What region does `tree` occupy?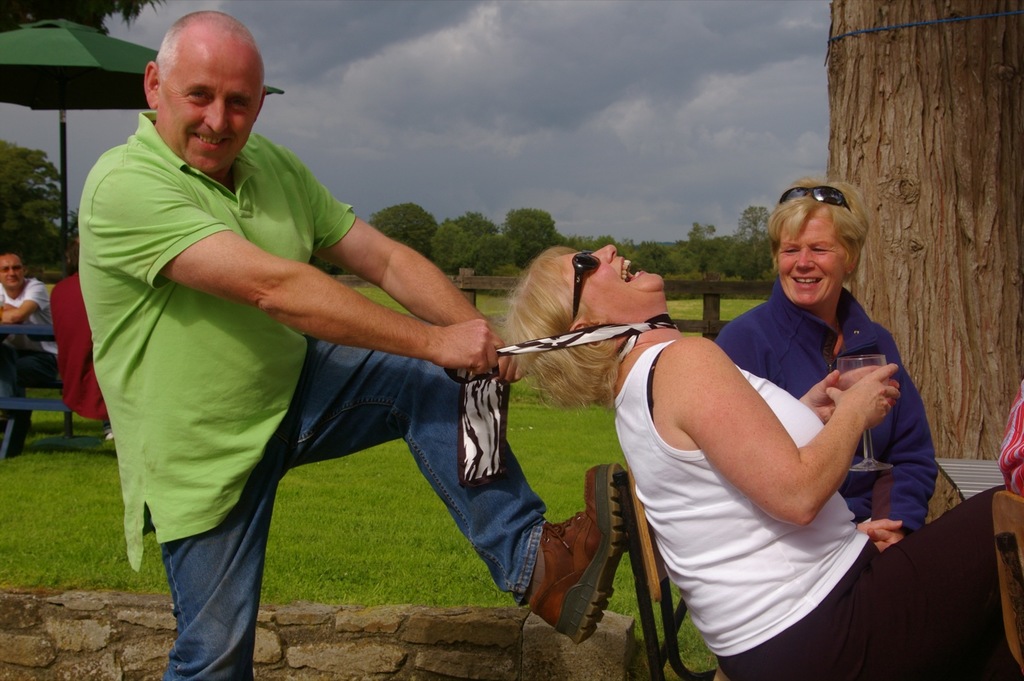
(824,0,1023,463).
